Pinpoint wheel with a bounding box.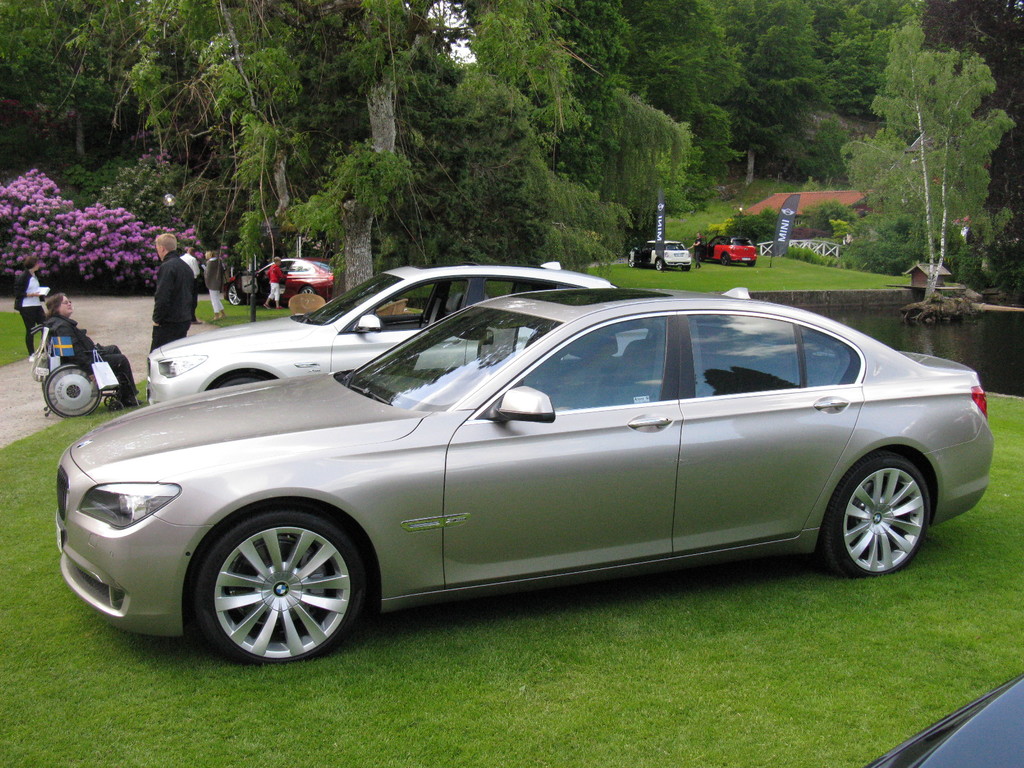
crop(225, 284, 246, 306).
